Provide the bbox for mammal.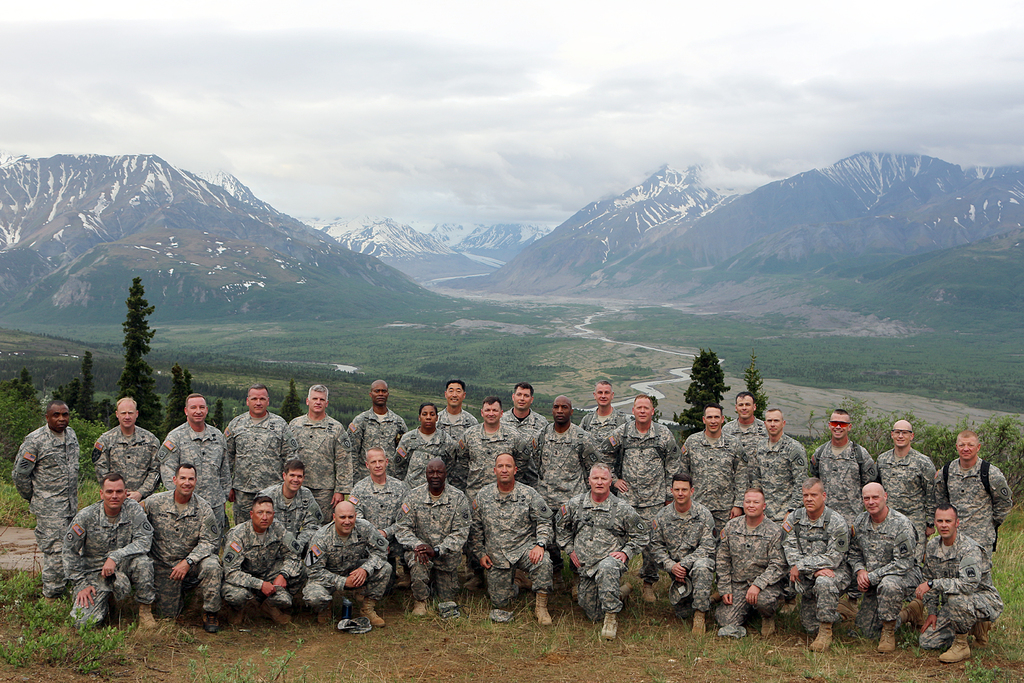
(x1=65, y1=475, x2=154, y2=638).
